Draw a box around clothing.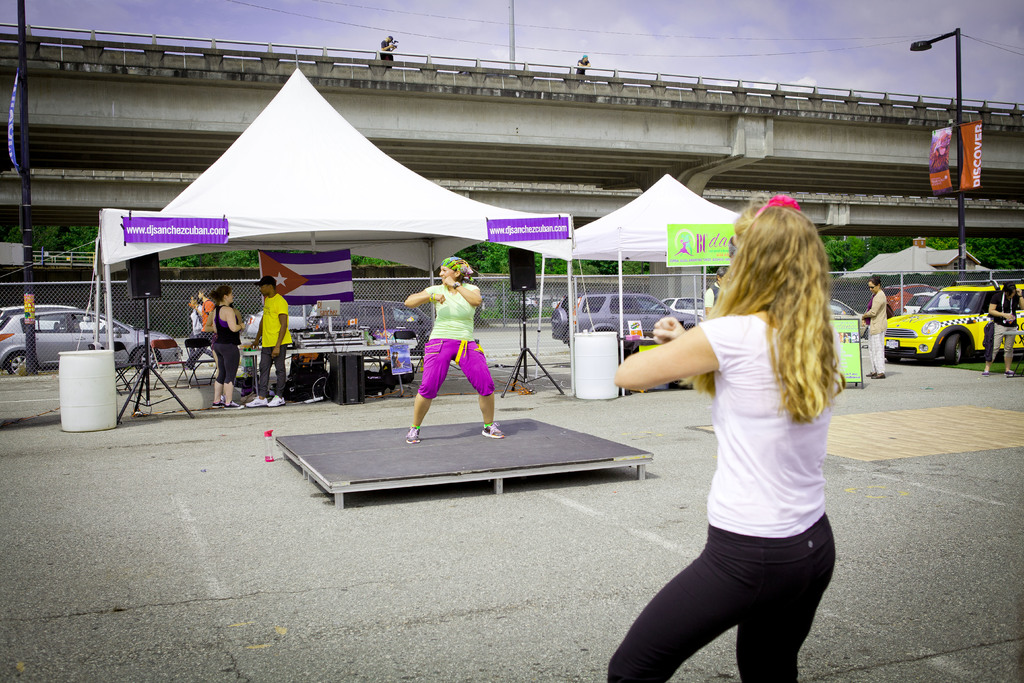
locate(704, 288, 720, 320).
